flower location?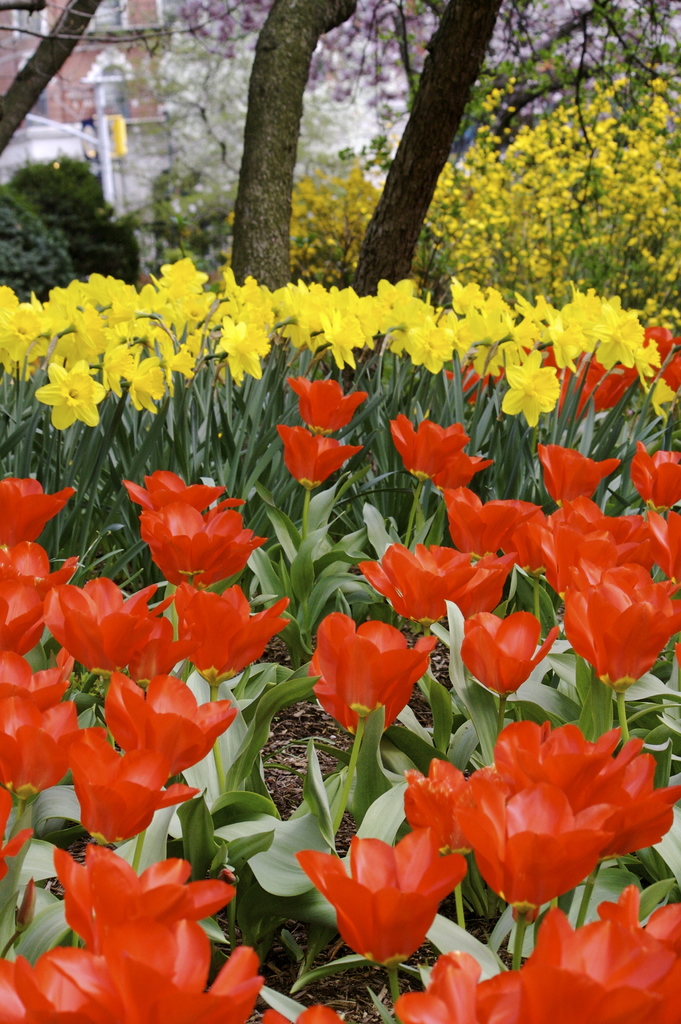
{"left": 318, "top": 628, "right": 439, "bottom": 739}
